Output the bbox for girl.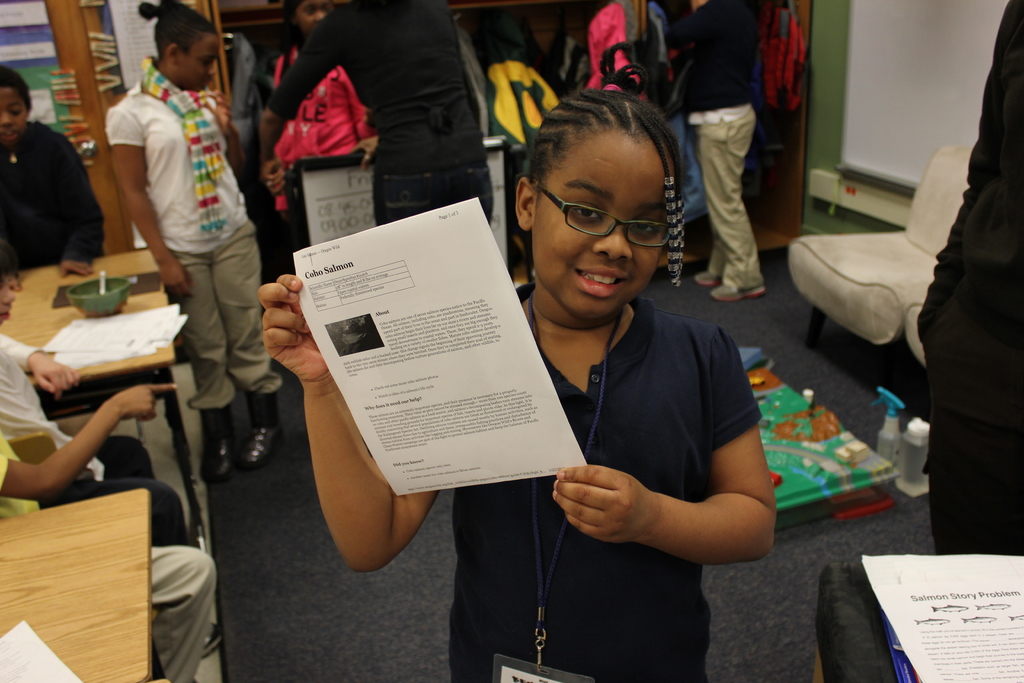
<bbox>106, 0, 280, 476</bbox>.
